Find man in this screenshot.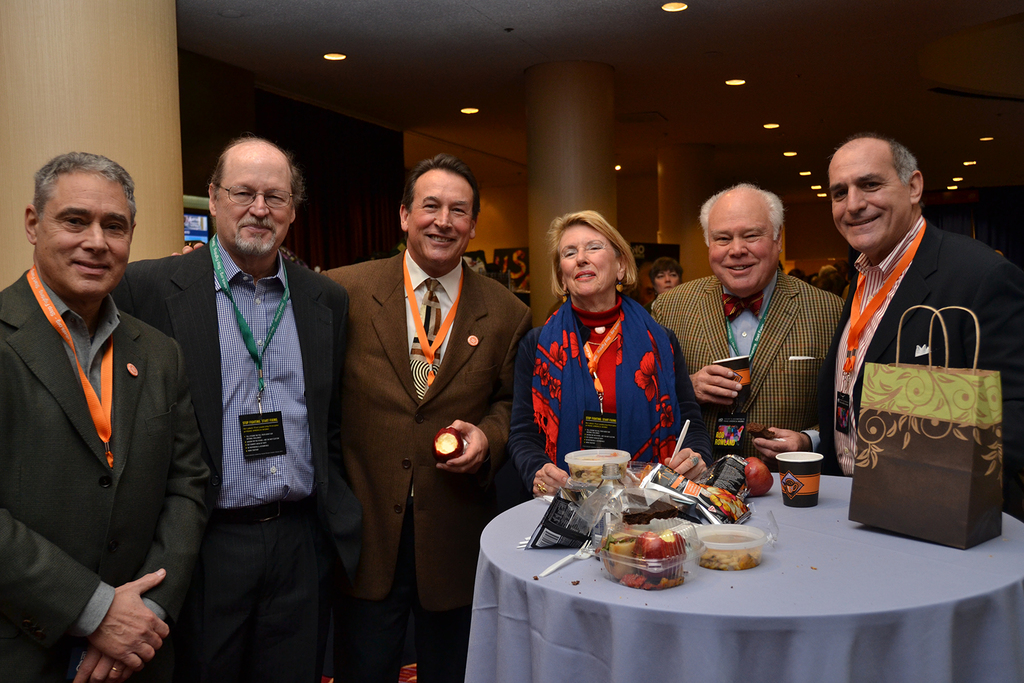
The bounding box for man is (634,180,862,459).
